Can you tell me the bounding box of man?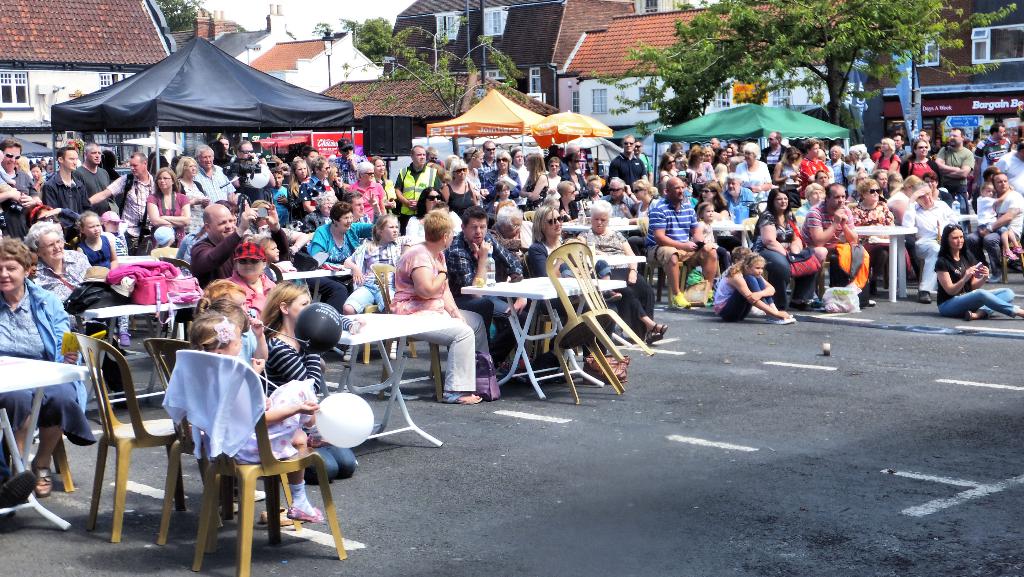
box=[343, 189, 383, 220].
